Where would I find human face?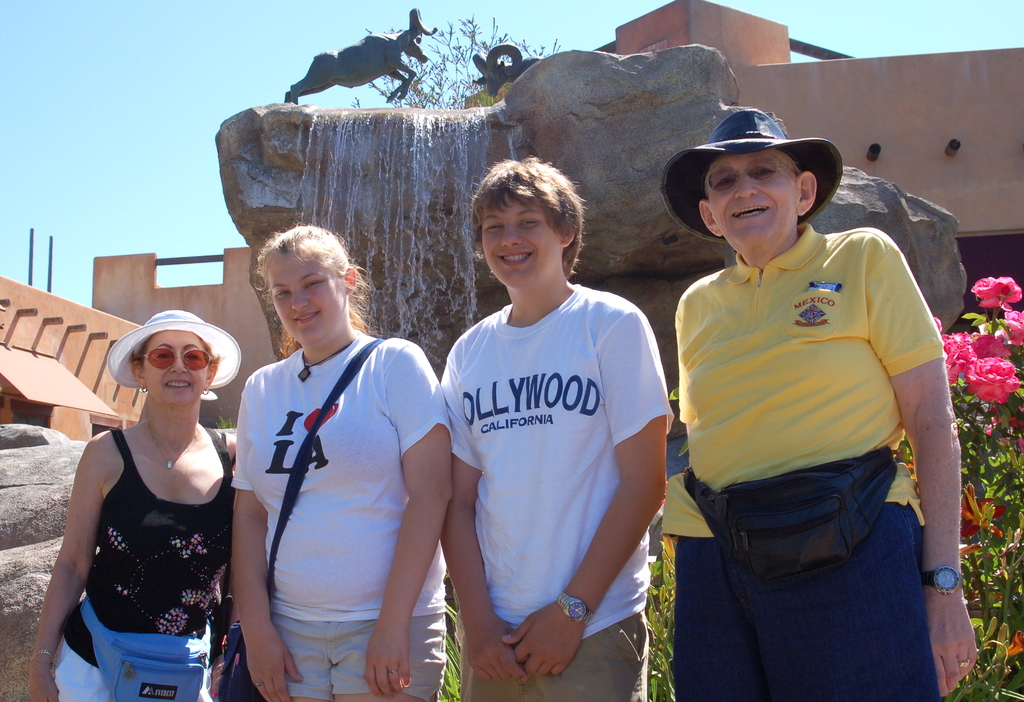
At detection(480, 191, 556, 288).
